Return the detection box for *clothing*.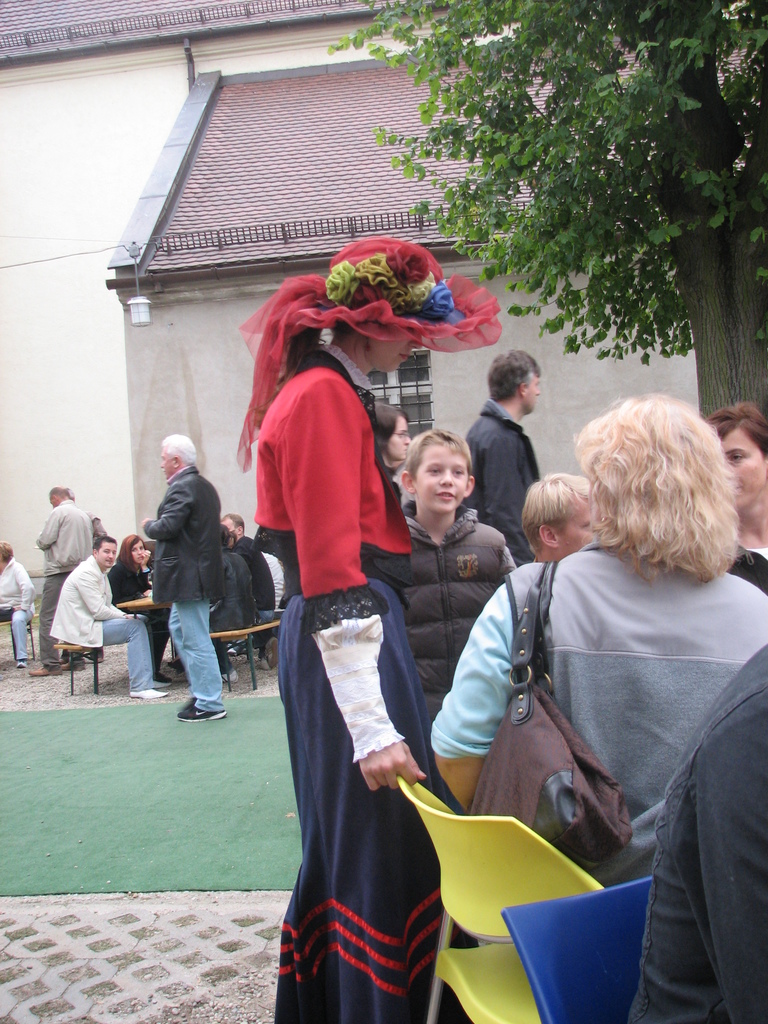
bbox=(111, 561, 171, 665).
